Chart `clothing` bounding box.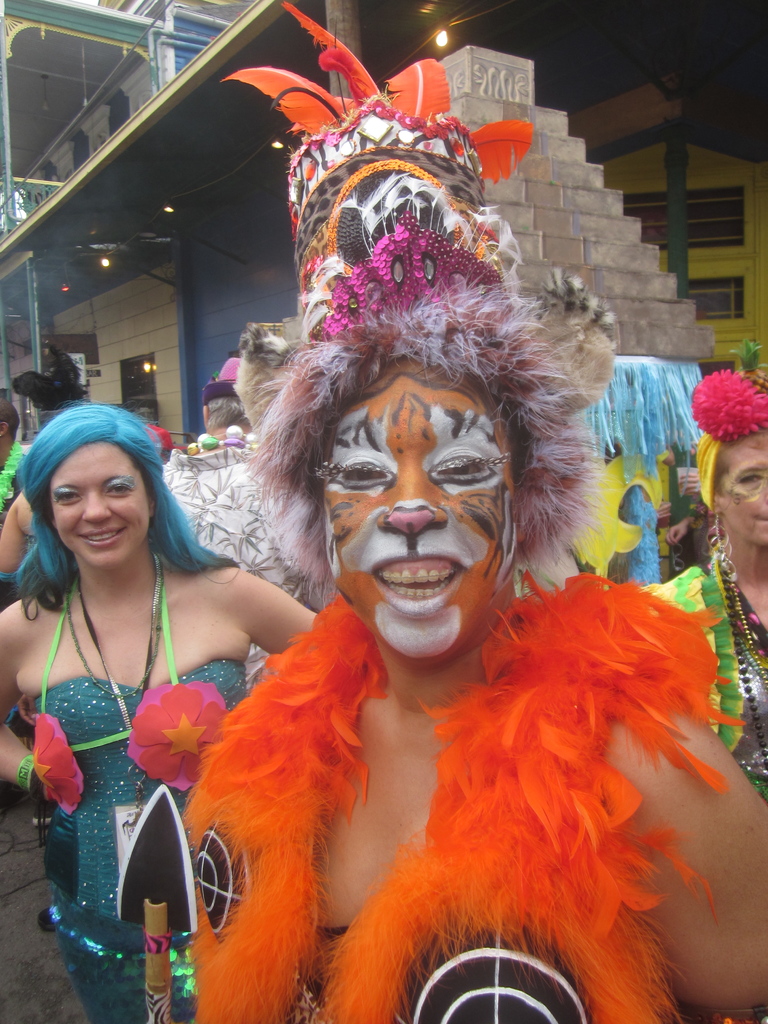
Charted: 26, 659, 248, 1023.
